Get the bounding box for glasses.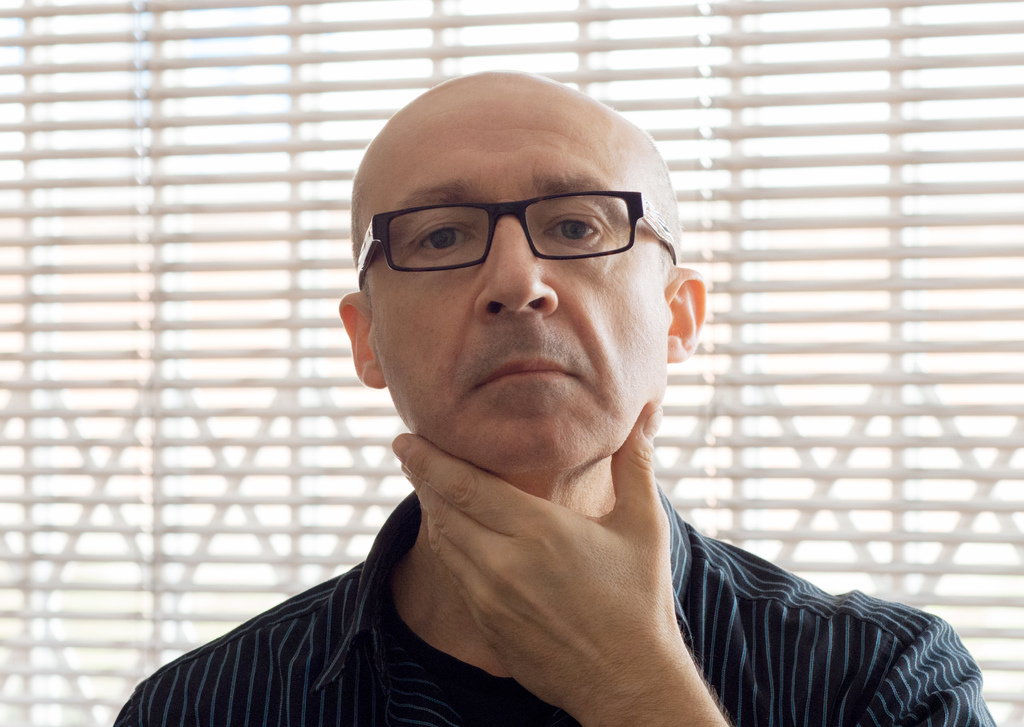
box(356, 181, 664, 283).
